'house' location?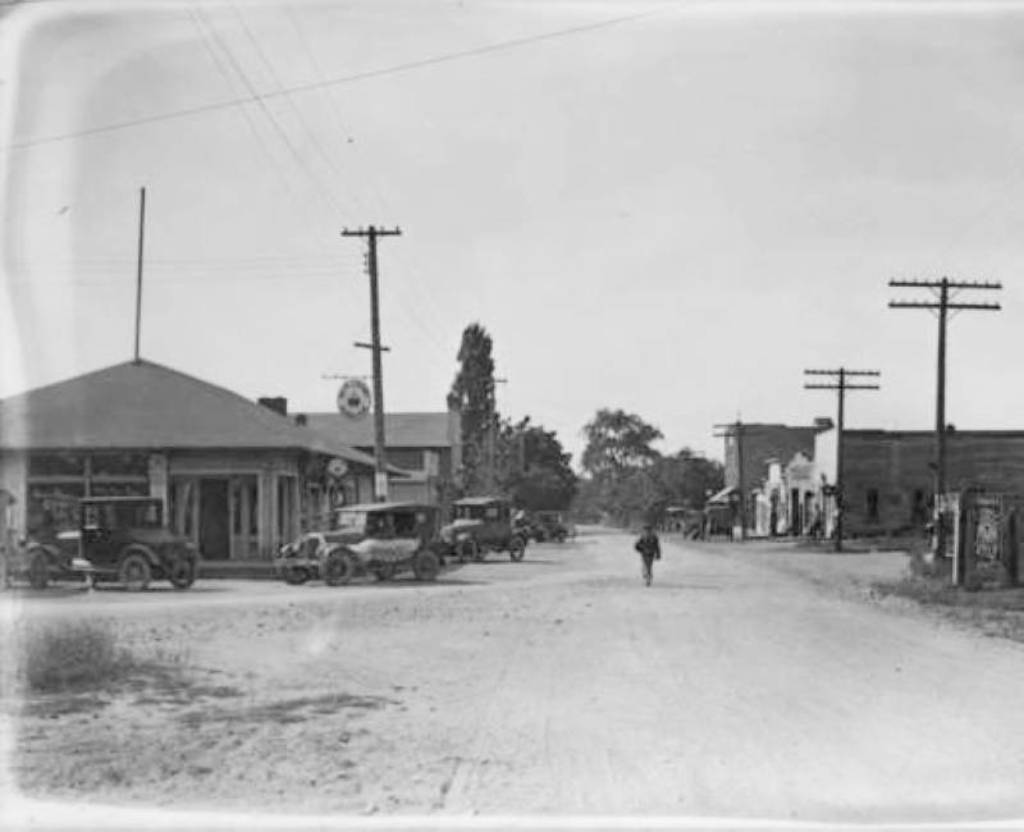
region(0, 358, 417, 579)
